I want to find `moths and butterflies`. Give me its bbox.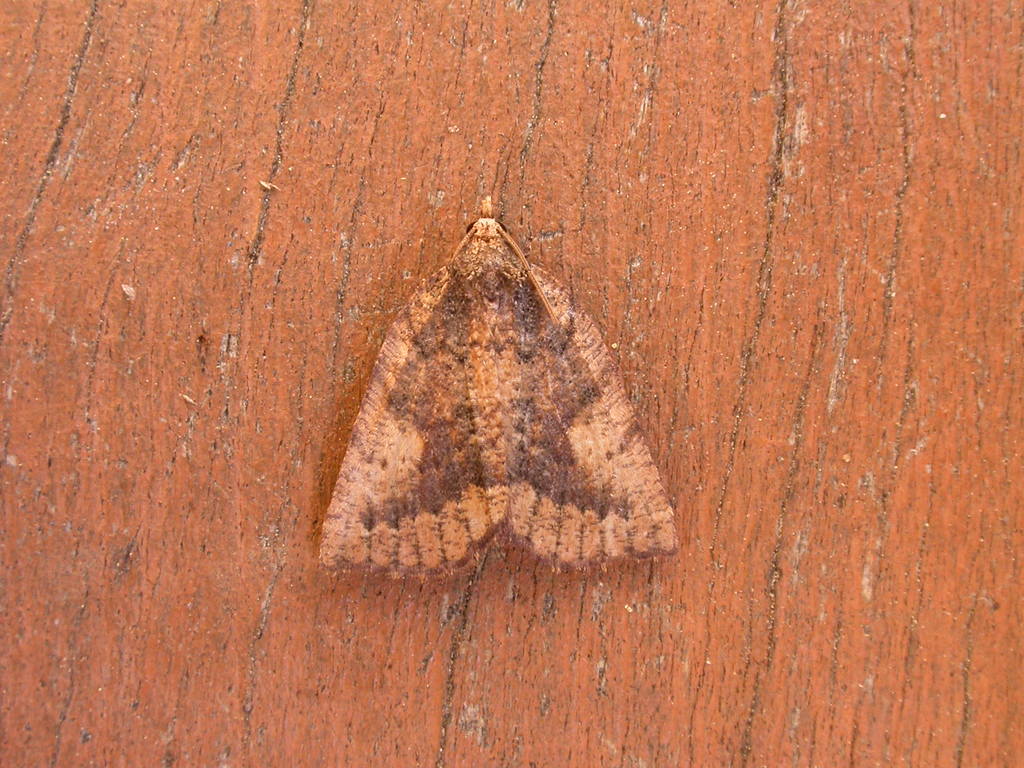
locate(309, 192, 689, 589).
